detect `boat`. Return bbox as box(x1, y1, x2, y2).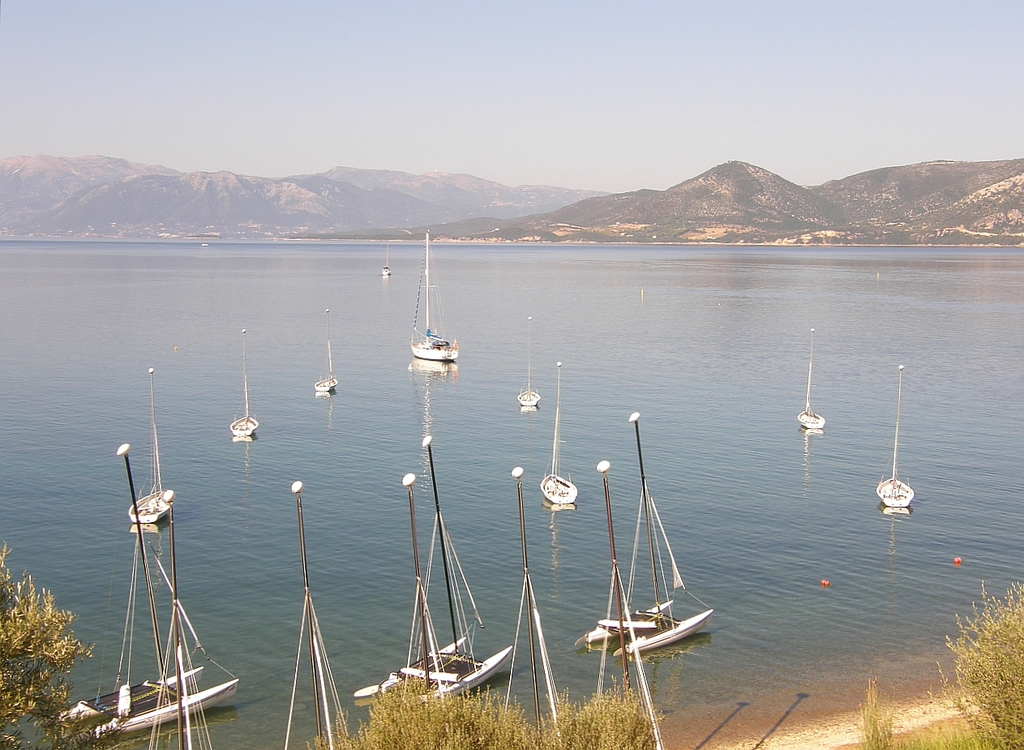
box(873, 364, 915, 511).
